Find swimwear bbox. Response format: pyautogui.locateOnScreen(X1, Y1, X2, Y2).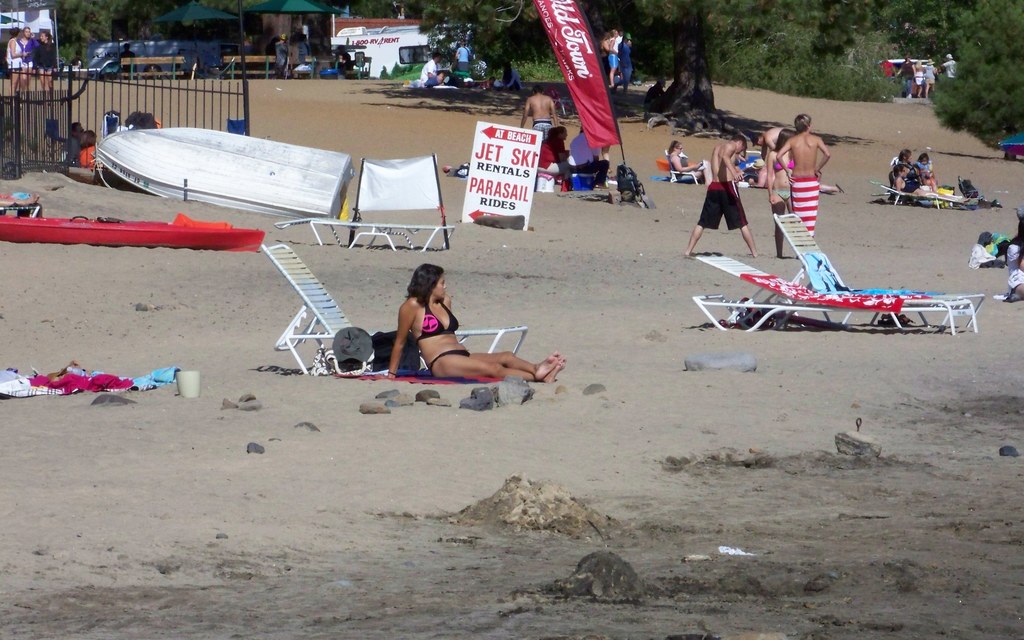
pyautogui.locateOnScreen(692, 181, 751, 233).
